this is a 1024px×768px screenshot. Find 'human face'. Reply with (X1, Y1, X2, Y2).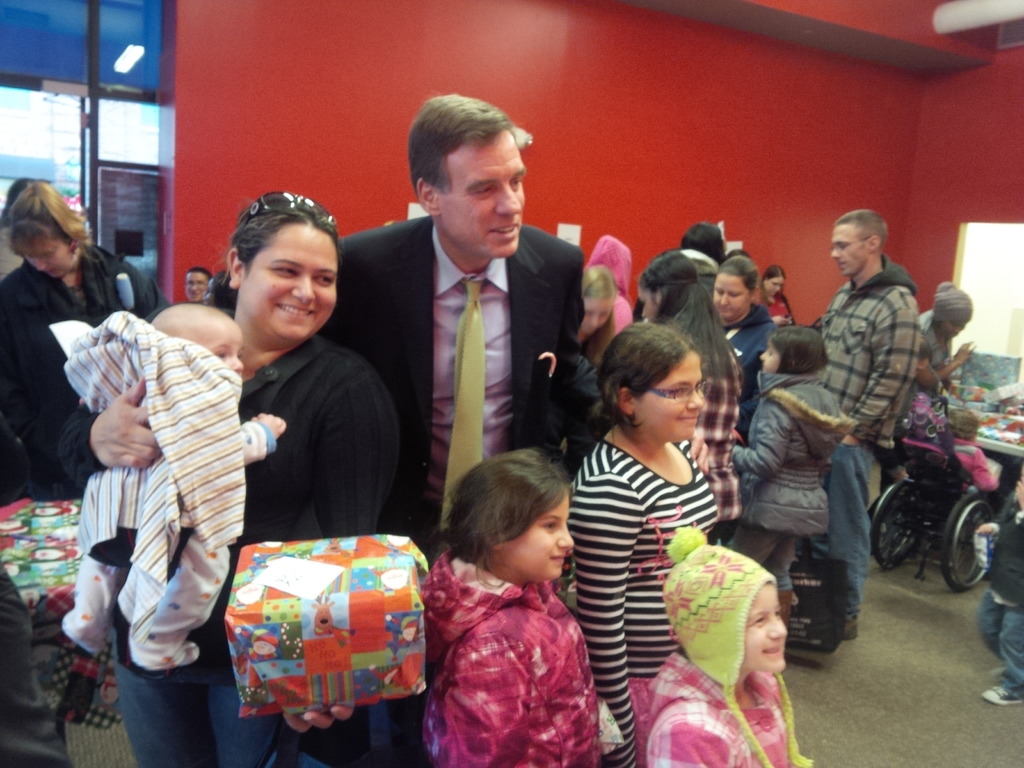
(709, 282, 745, 319).
